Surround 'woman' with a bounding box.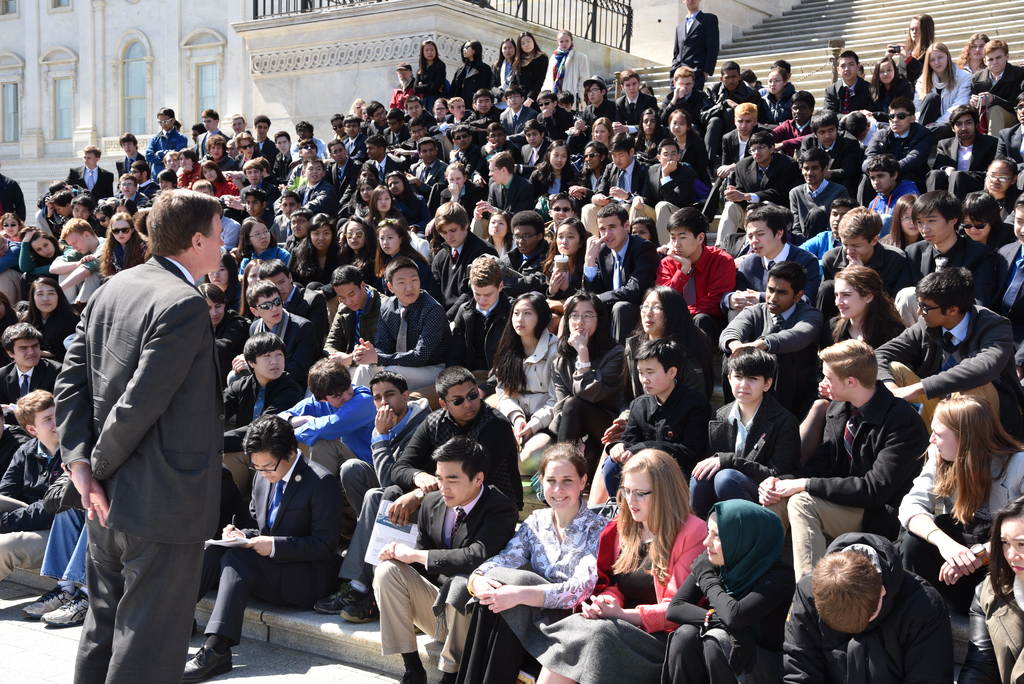
rect(881, 191, 922, 247).
